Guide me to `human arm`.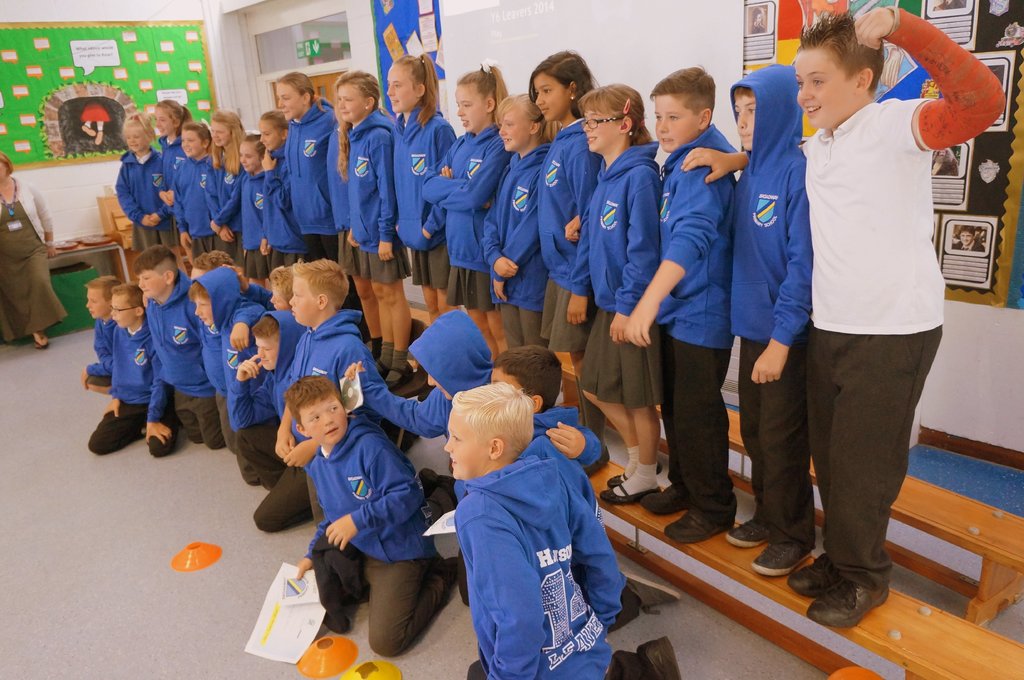
Guidance: [112, 166, 161, 230].
